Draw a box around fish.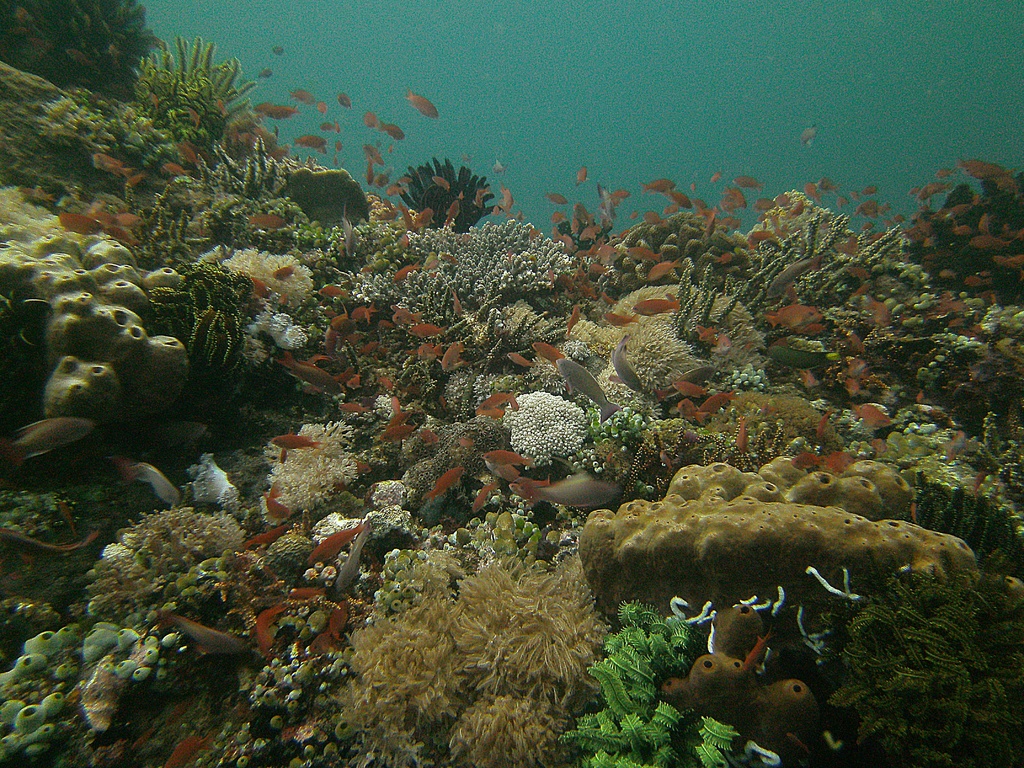
bbox=[403, 88, 436, 122].
